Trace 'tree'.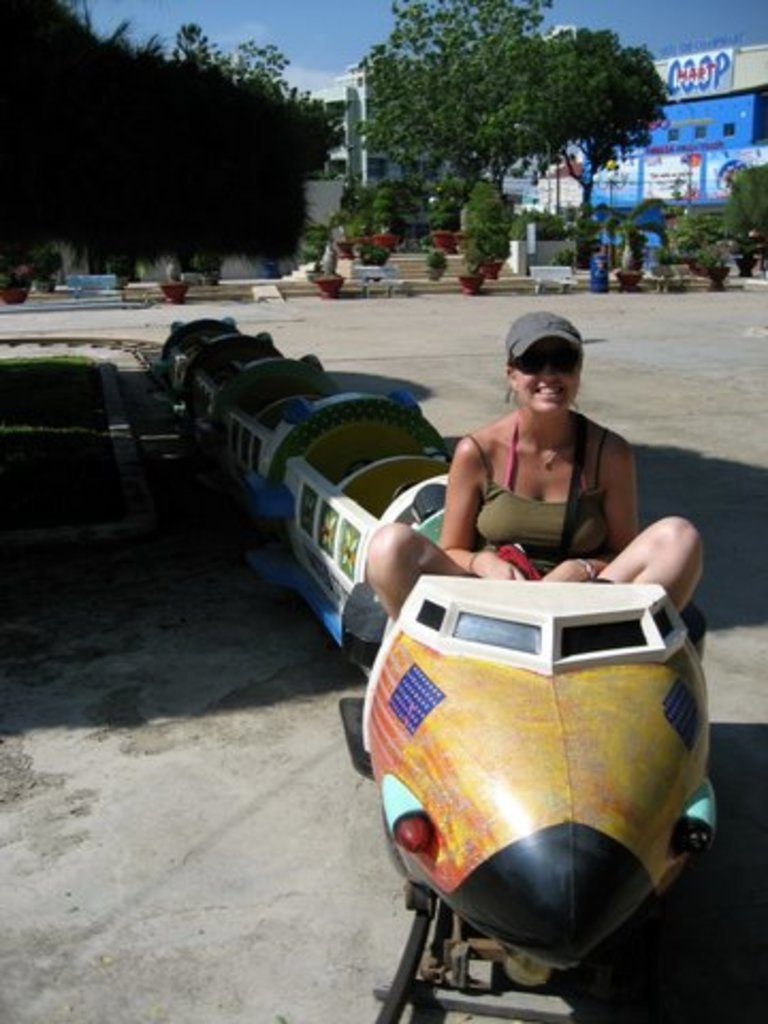
Traced to x1=126, y1=28, x2=175, y2=70.
